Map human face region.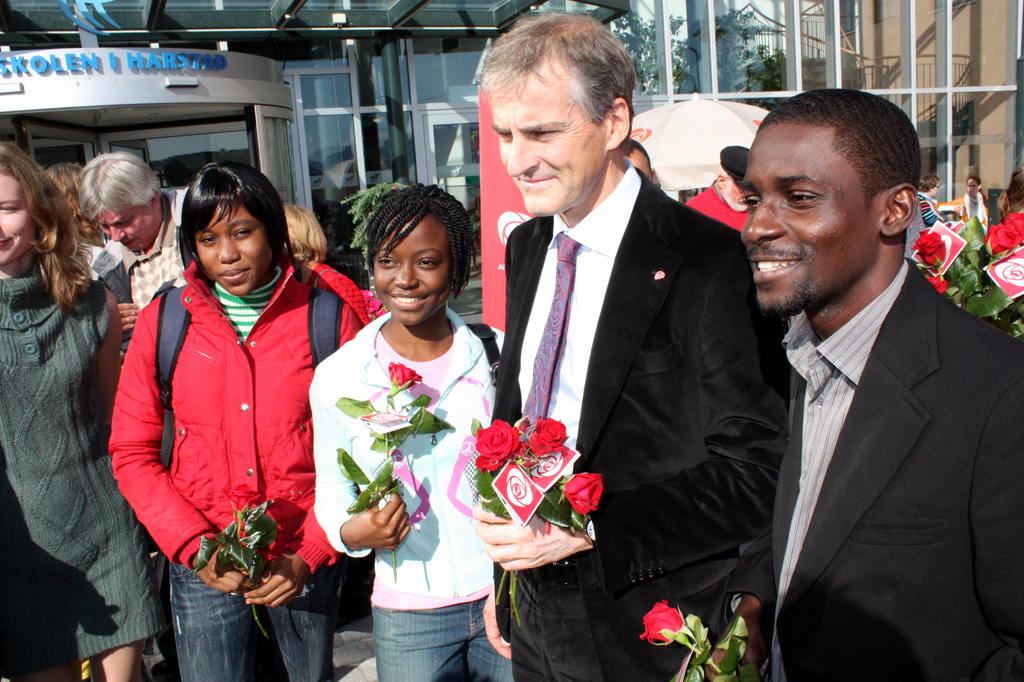
Mapped to <box>481,60,606,222</box>.
